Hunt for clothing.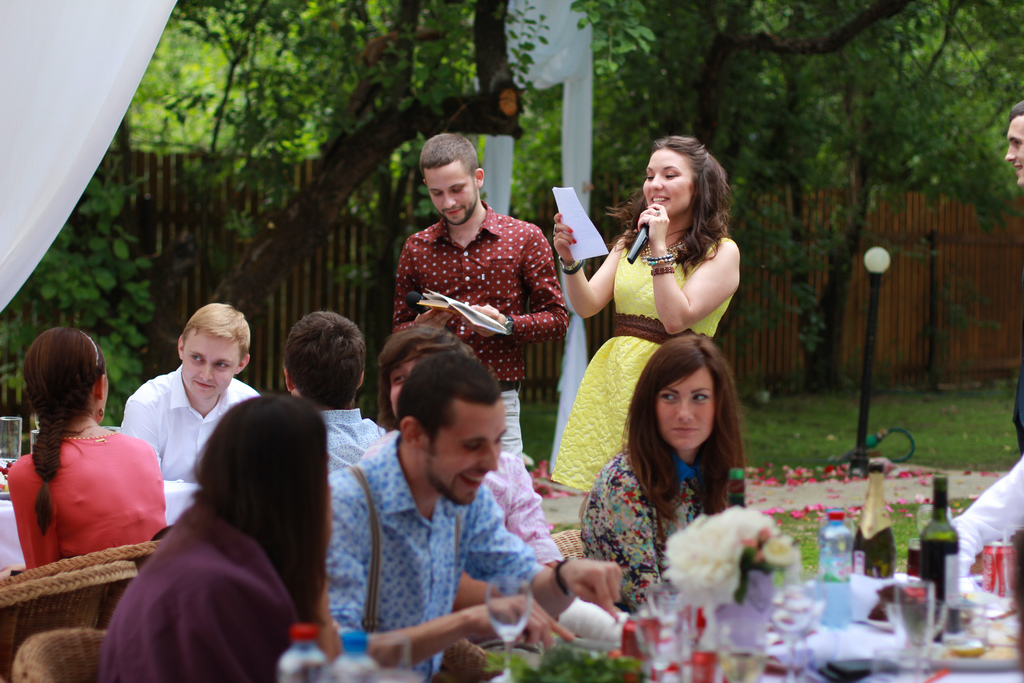
Hunted down at left=20, top=413, right=163, bottom=575.
